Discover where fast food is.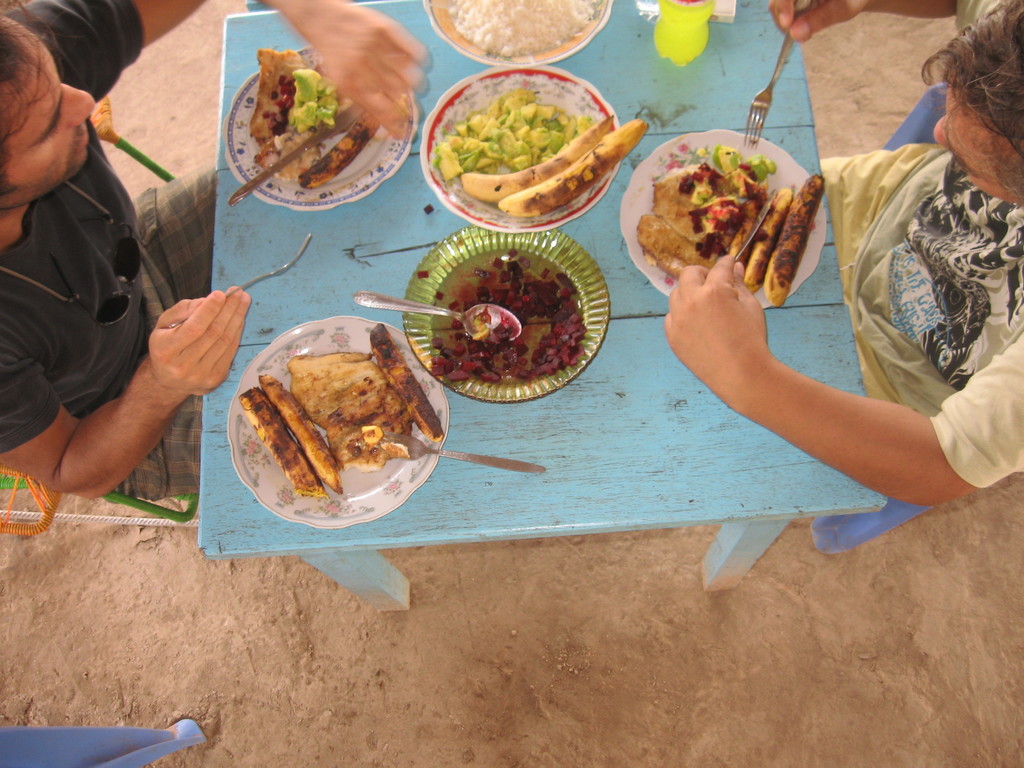
Discovered at locate(254, 371, 344, 499).
